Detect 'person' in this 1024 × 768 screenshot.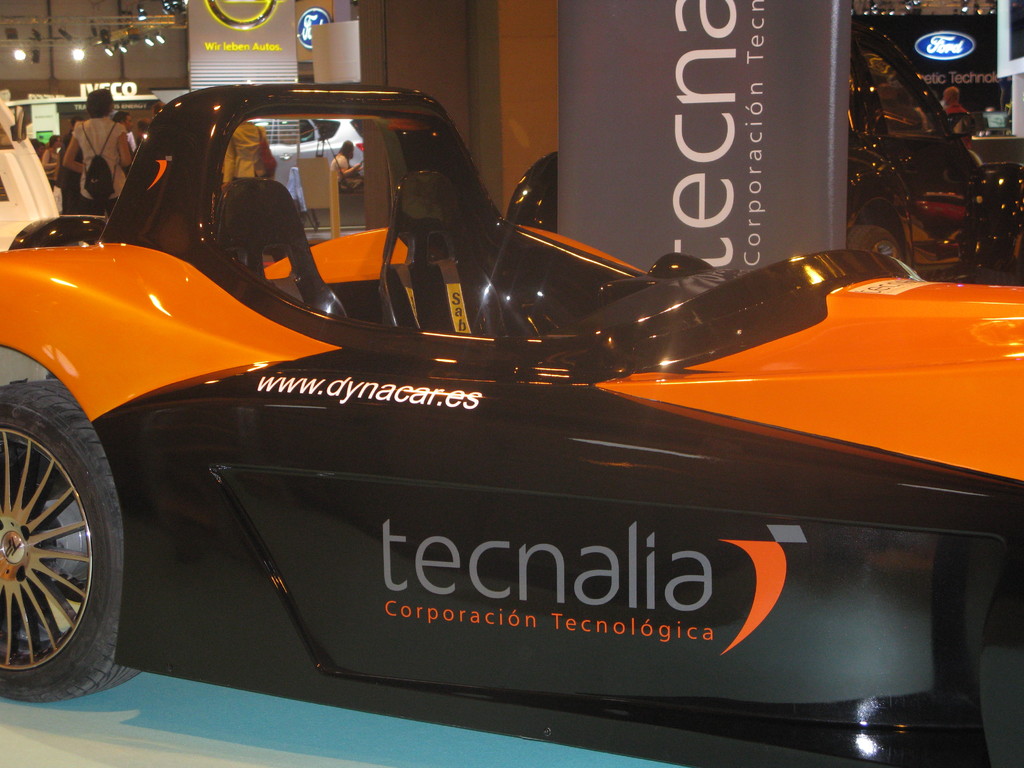
Detection: 59,88,136,213.
